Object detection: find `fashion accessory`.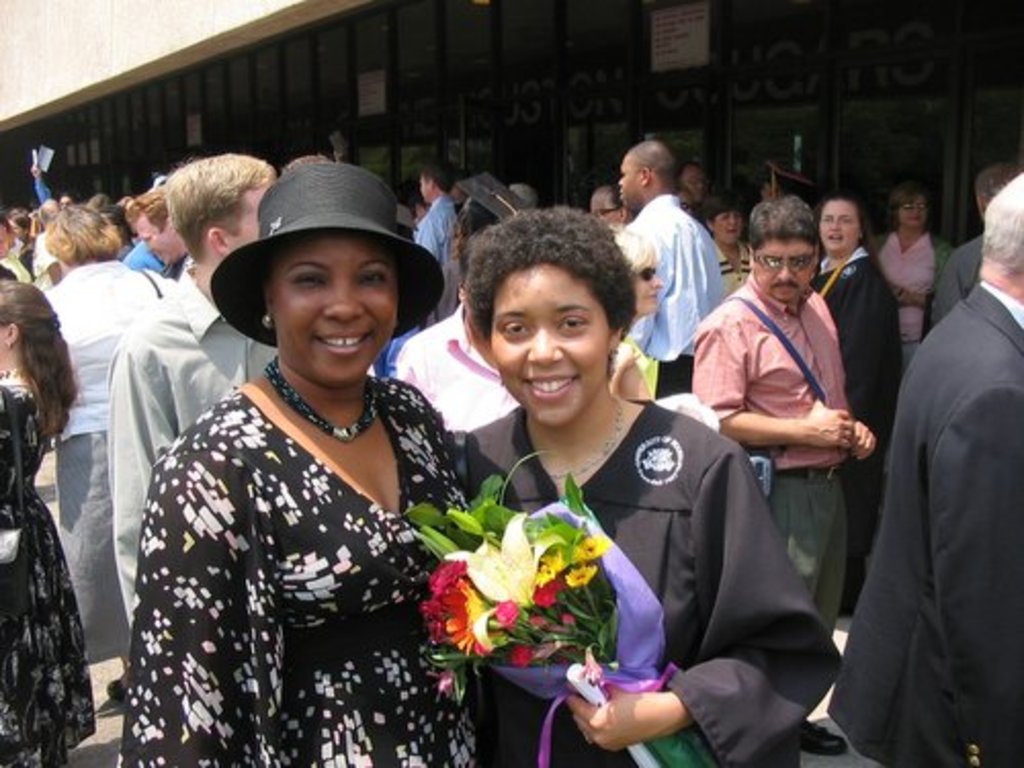
(x1=549, y1=401, x2=629, y2=477).
